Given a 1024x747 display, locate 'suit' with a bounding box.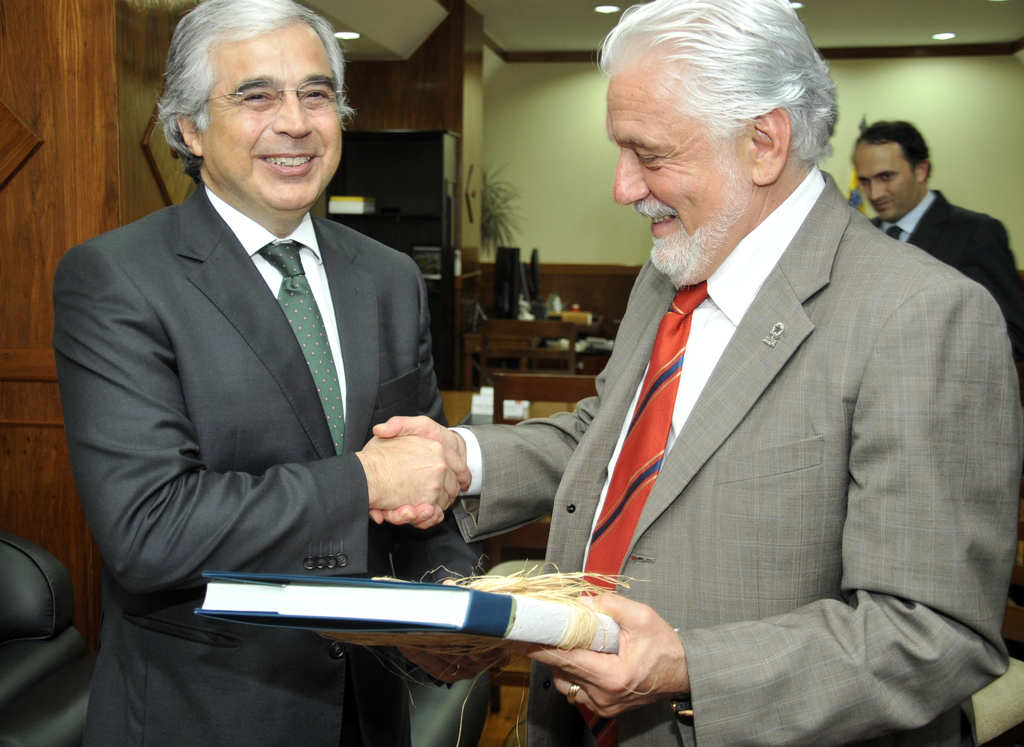
Located: Rect(869, 188, 1023, 344).
